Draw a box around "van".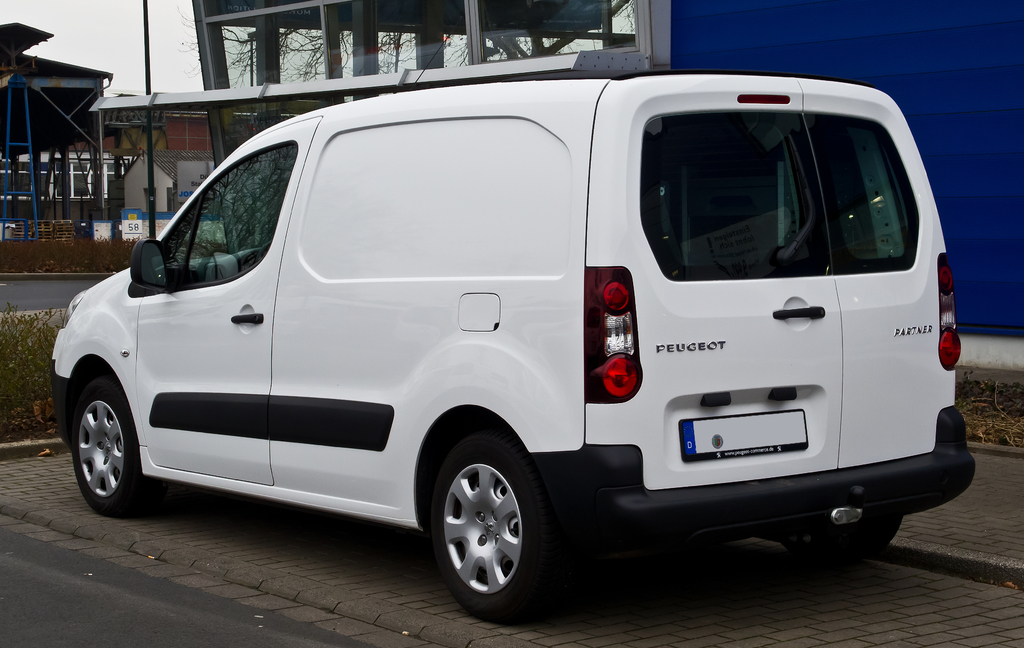
(45,38,980,629).
